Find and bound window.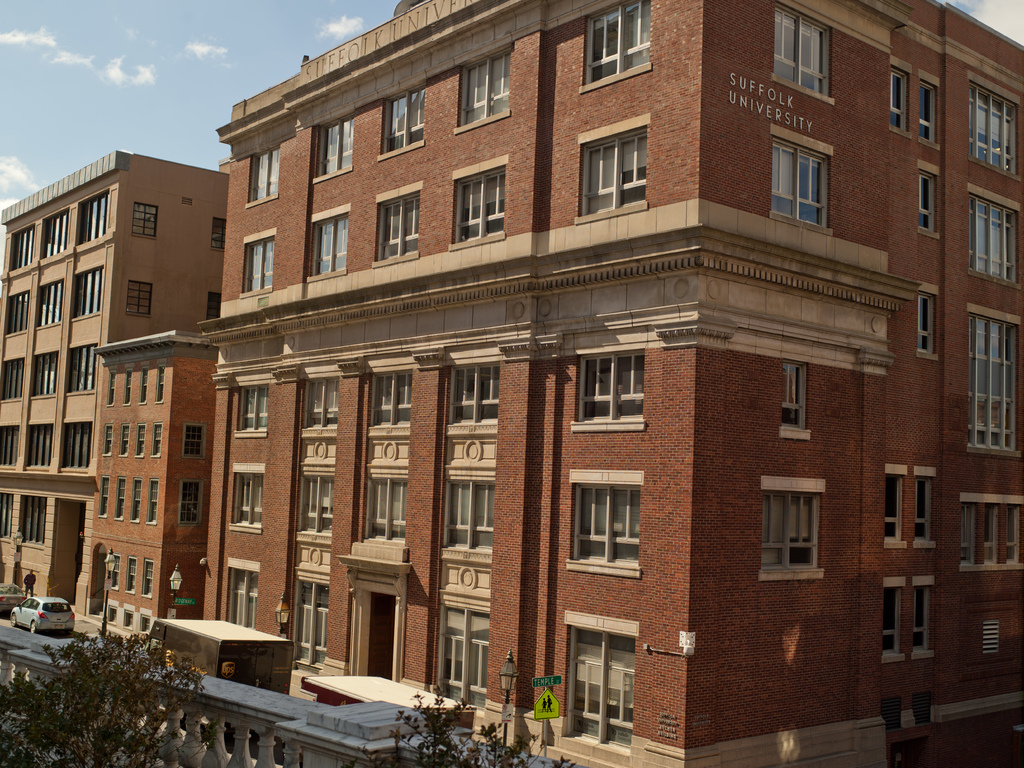
Bound: locate(370, 376, 411, 429).
